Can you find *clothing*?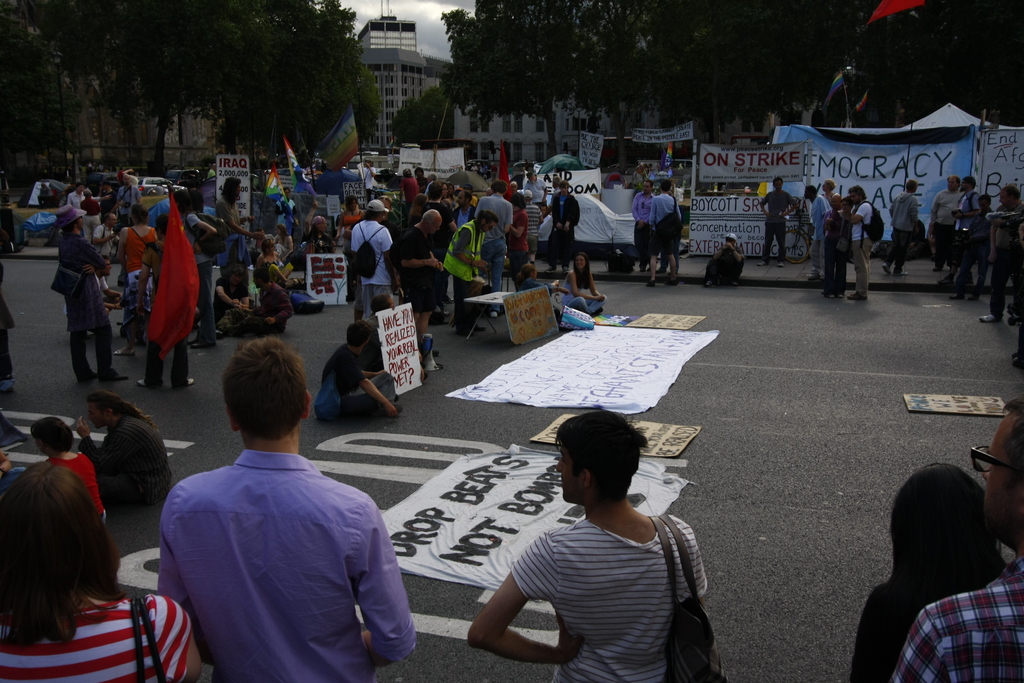
Yes, bounding box: <region>71, 192, 84, 211</region>.
